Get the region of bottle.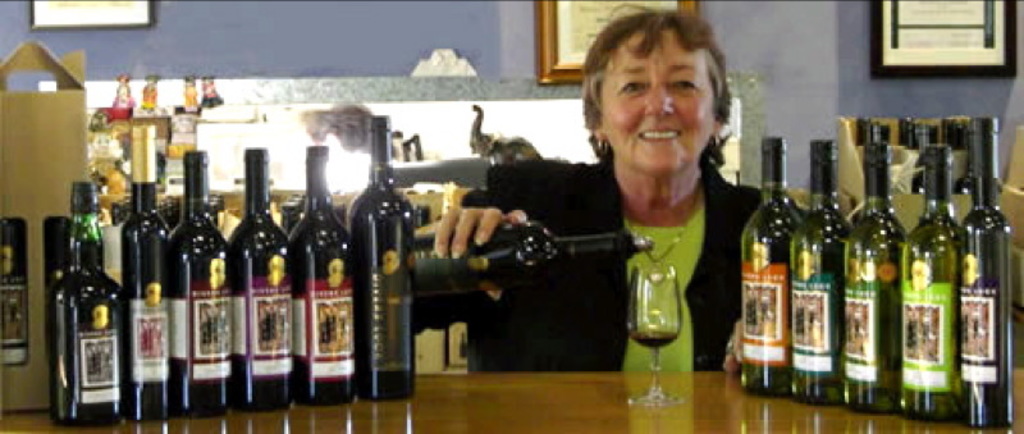
BBox(342, 110, 417, 403).
